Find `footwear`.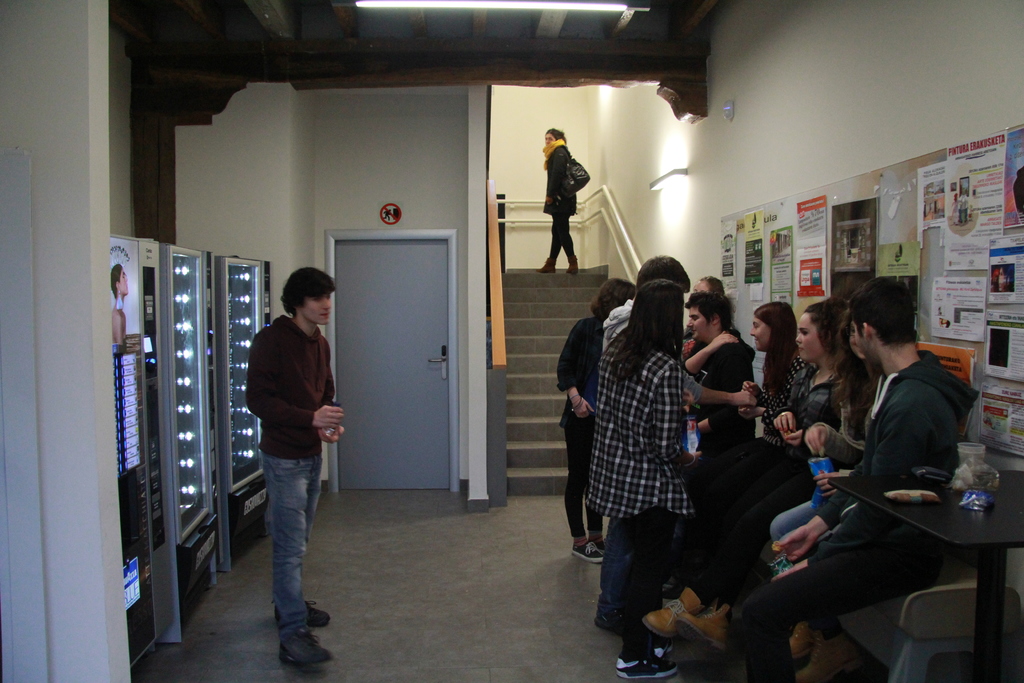
crop(538, 256, 554, 272).
